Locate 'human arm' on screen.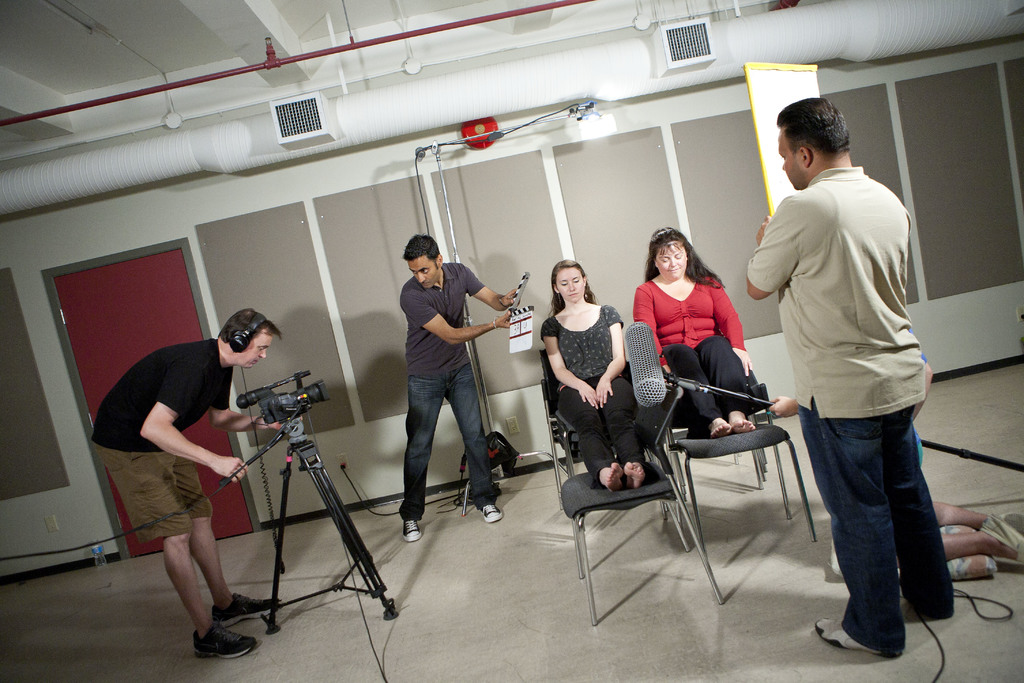
On screen at locate(398, 284, 515, 344).
